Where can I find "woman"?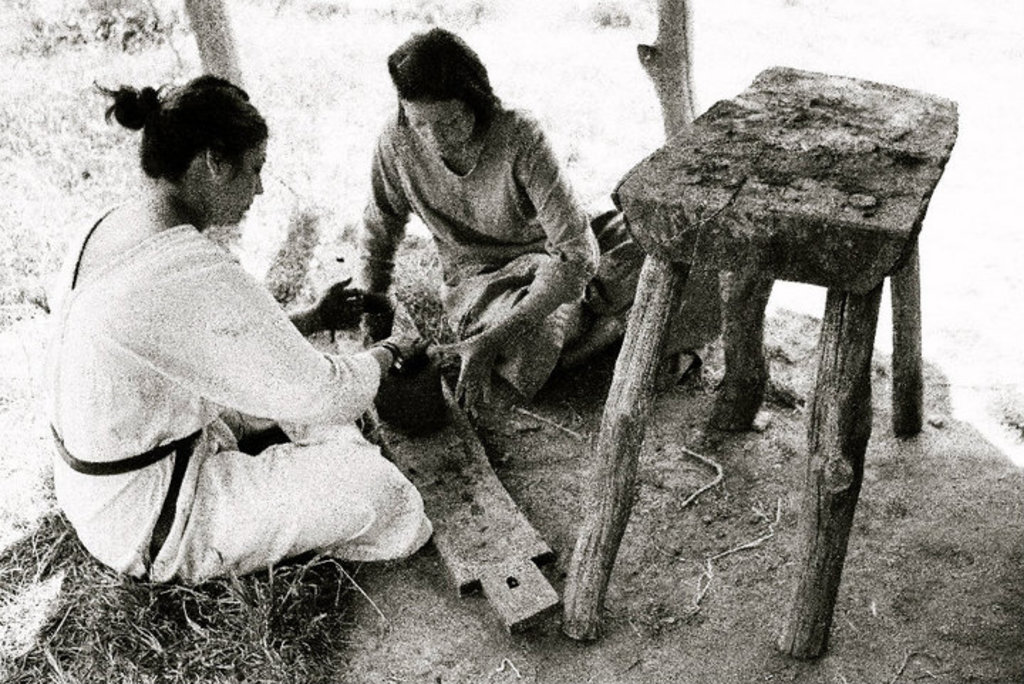
You can find it at bbox=(346, 23, 730, 434).
